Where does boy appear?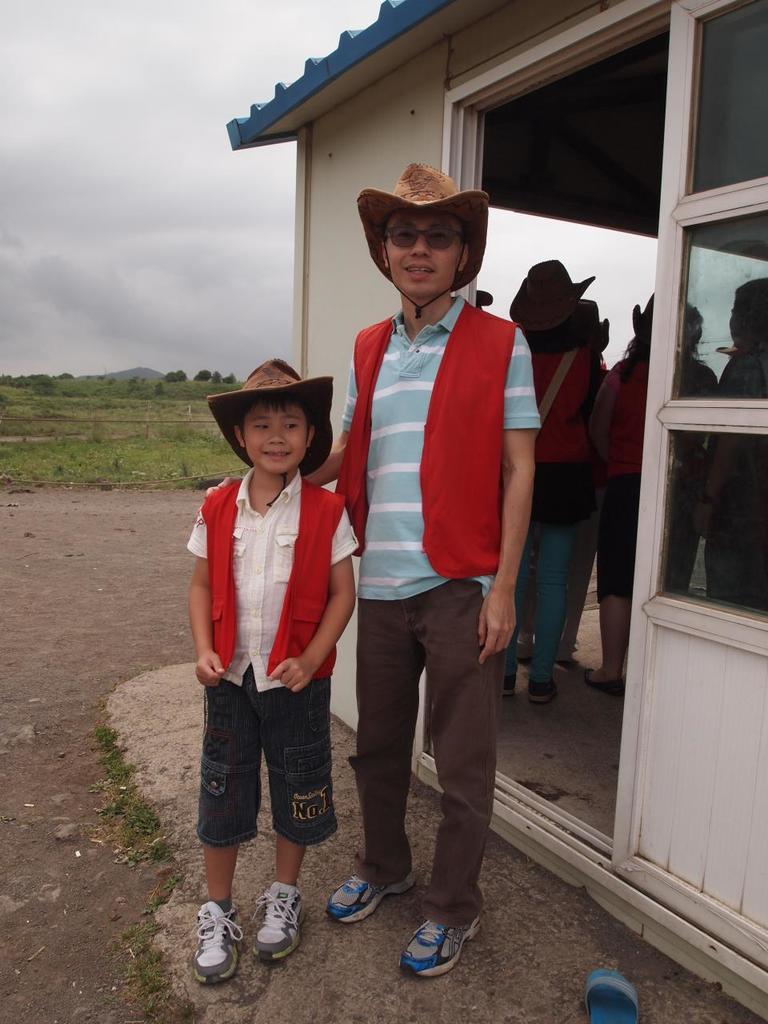
Appears at pyautogui.locateOnScreen(170, 352, 365, 942).
